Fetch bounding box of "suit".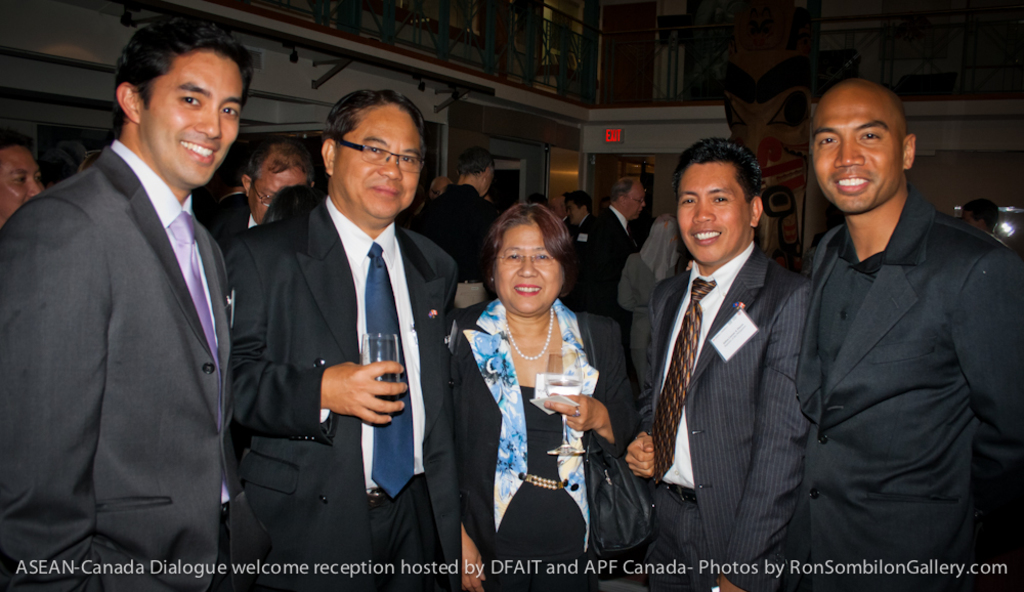
Bbox: 617,243,815,591.
